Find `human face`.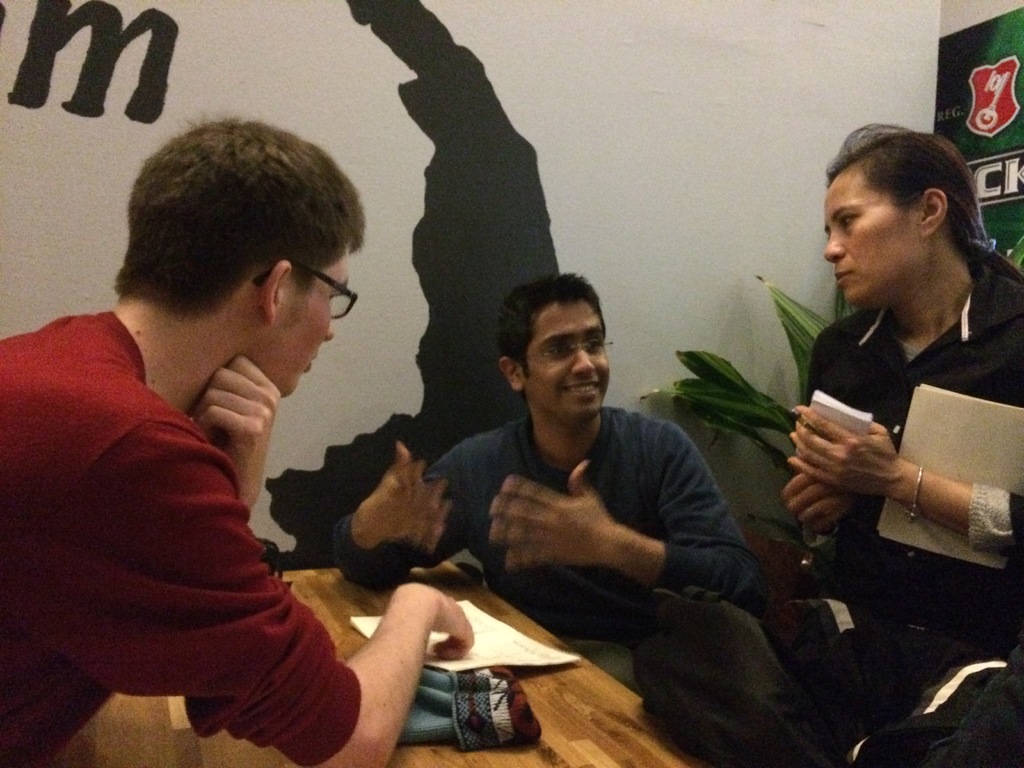
{"left": 278, "top": 249, "right": 349, "bottom": 397}.
